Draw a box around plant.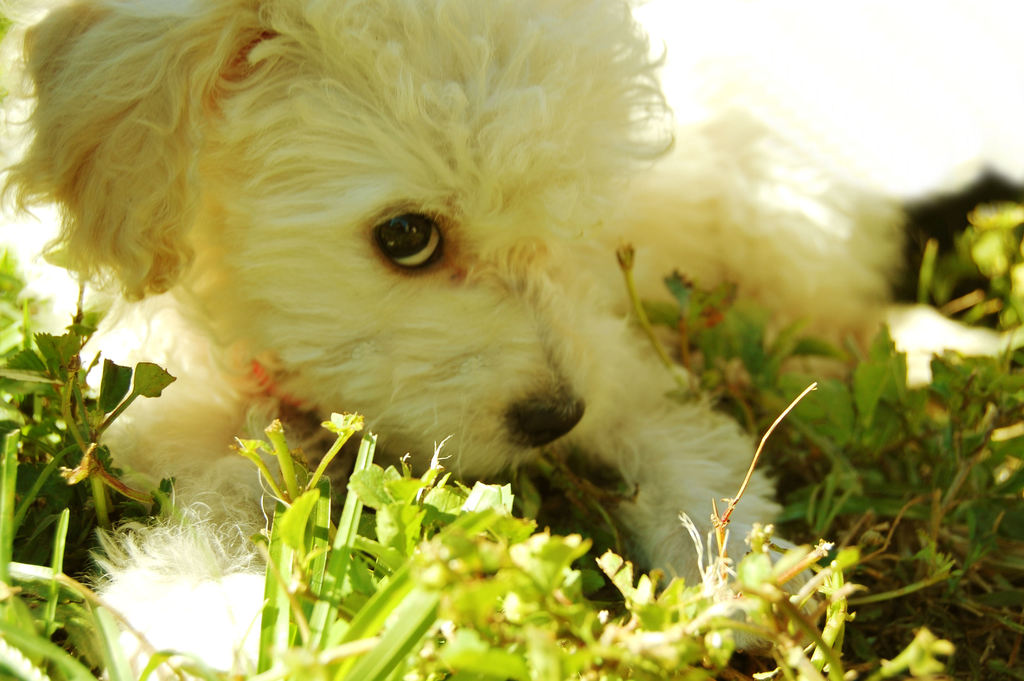
x1=17, y1=281, x2=127, y2=576.
